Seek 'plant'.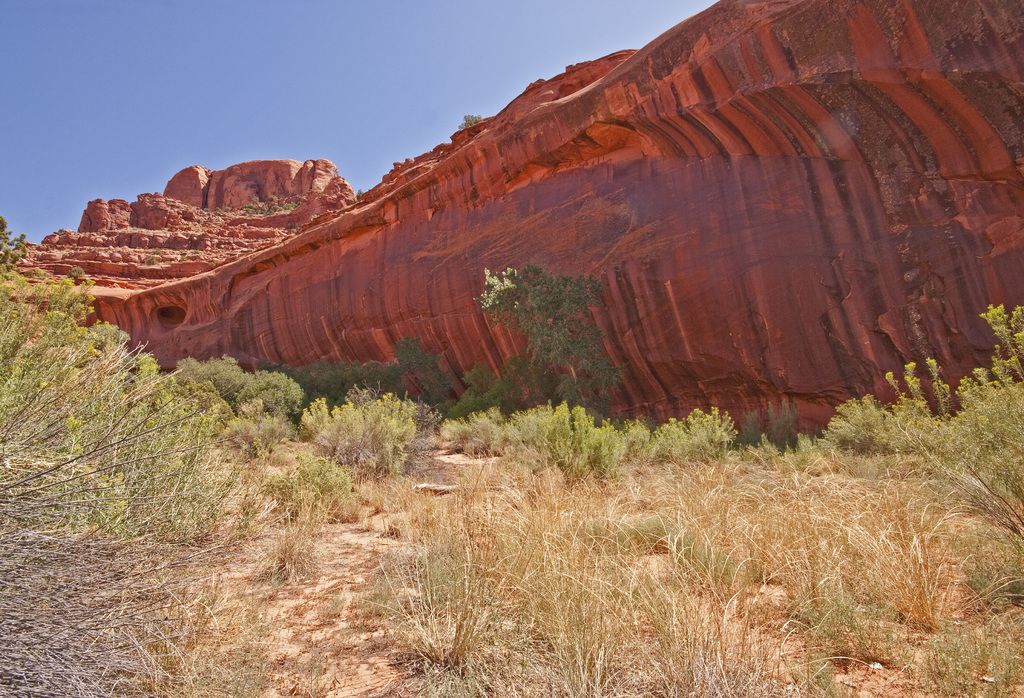
(210,259,221,265).
